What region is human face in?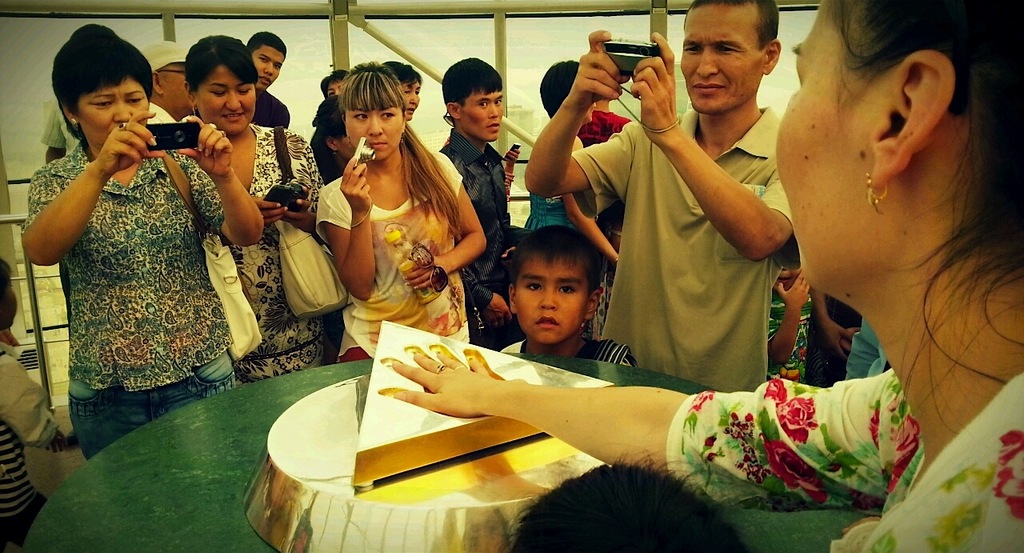
l=197, t=65, r=254, b=131.
